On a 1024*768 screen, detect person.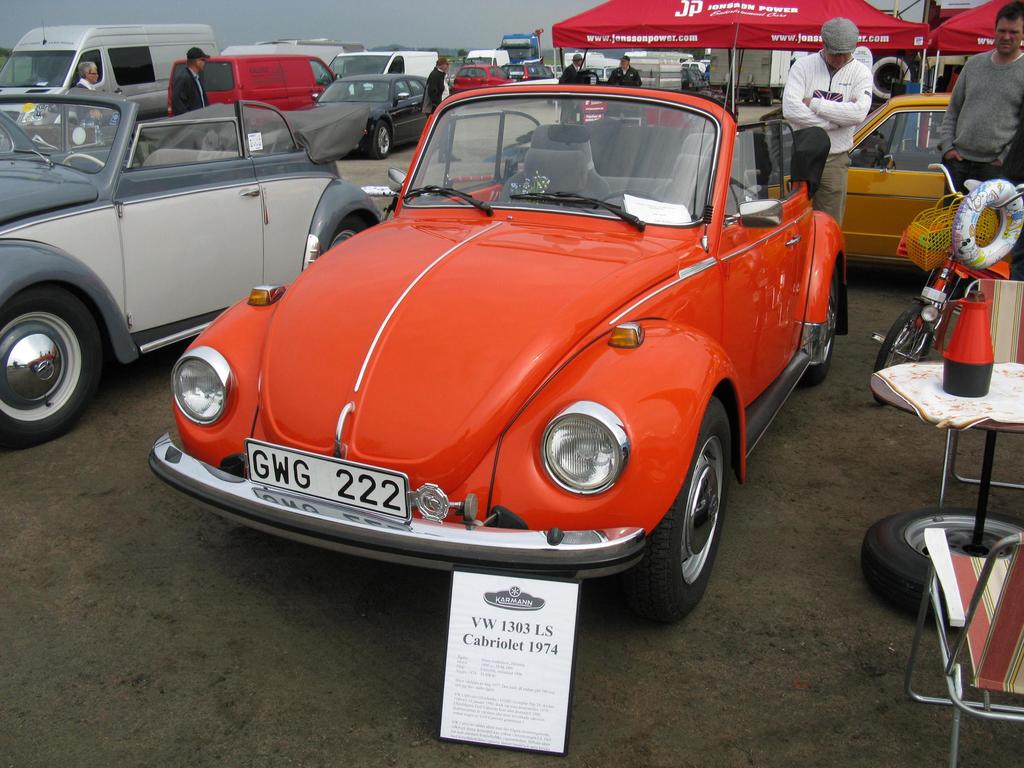
bbox=[76, 53, 99, 88].
